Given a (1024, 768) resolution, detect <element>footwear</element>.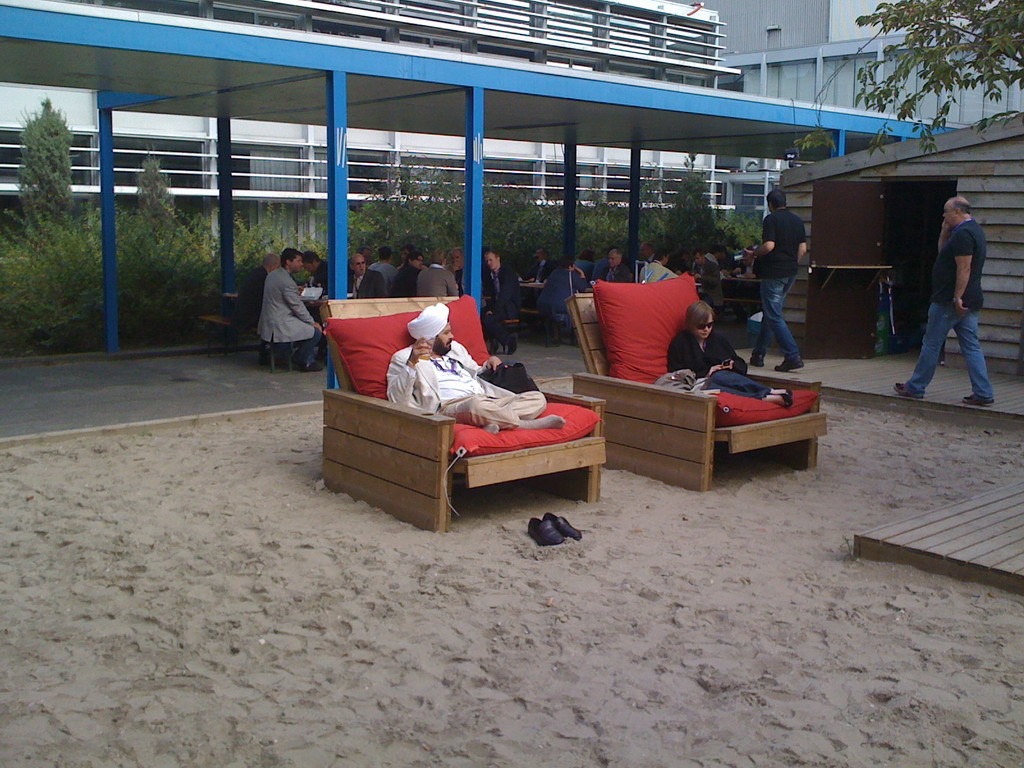
{"x1": 962, "y1": 393, "x2": 995, "y2": 412}.
